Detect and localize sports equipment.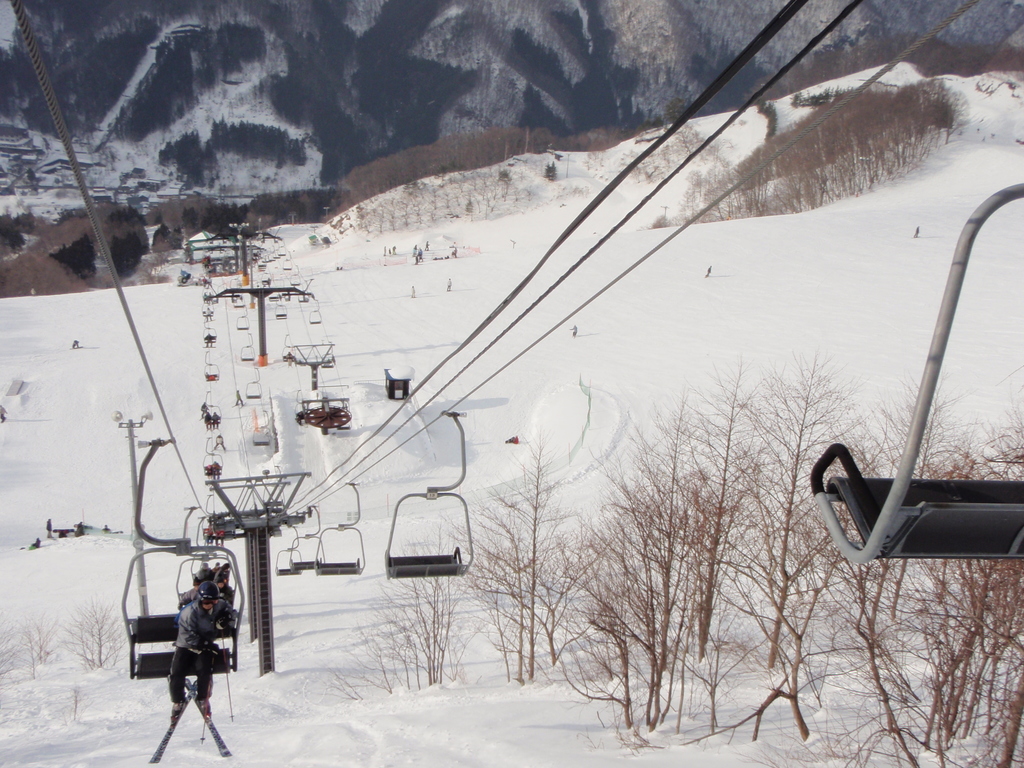
Localized at region(148, 678, 199, 765).
